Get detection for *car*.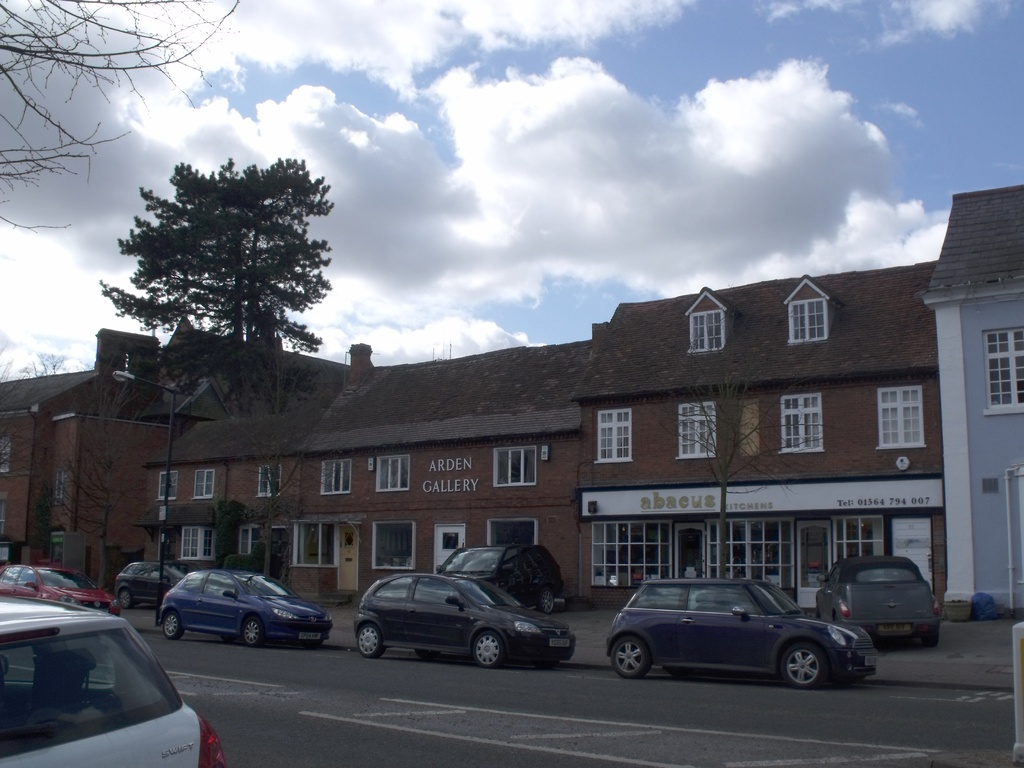
Detection: Rect(815, 554, 946, 648).
